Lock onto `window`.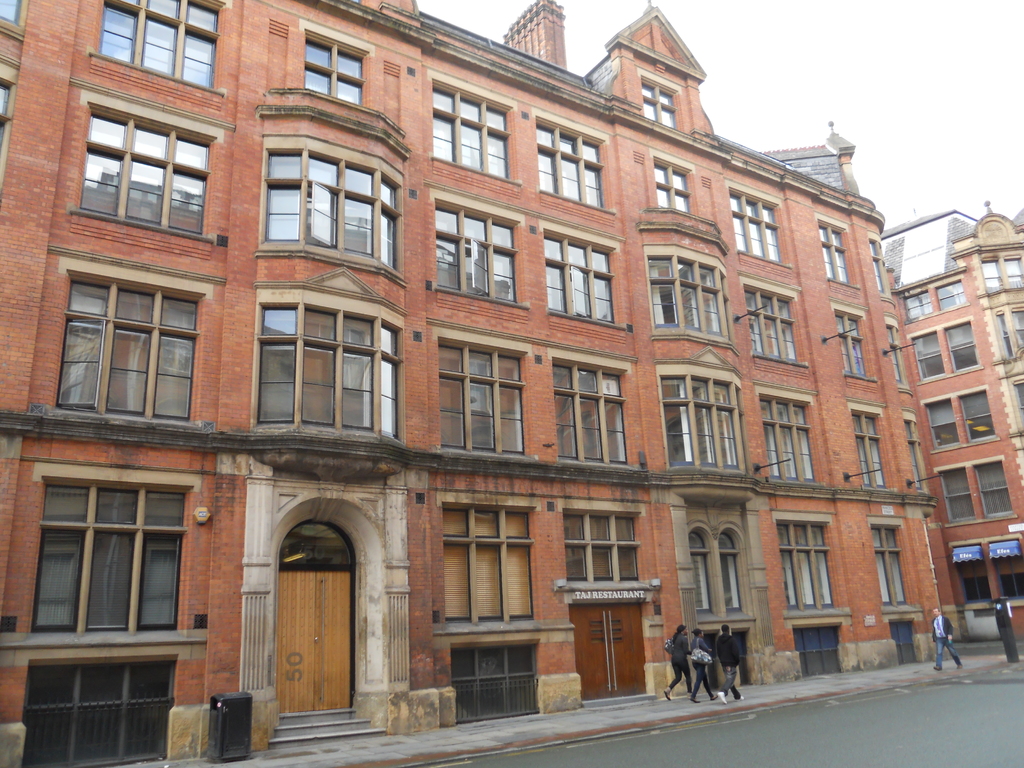
Locked: crop(637, 66, 684, 129).
